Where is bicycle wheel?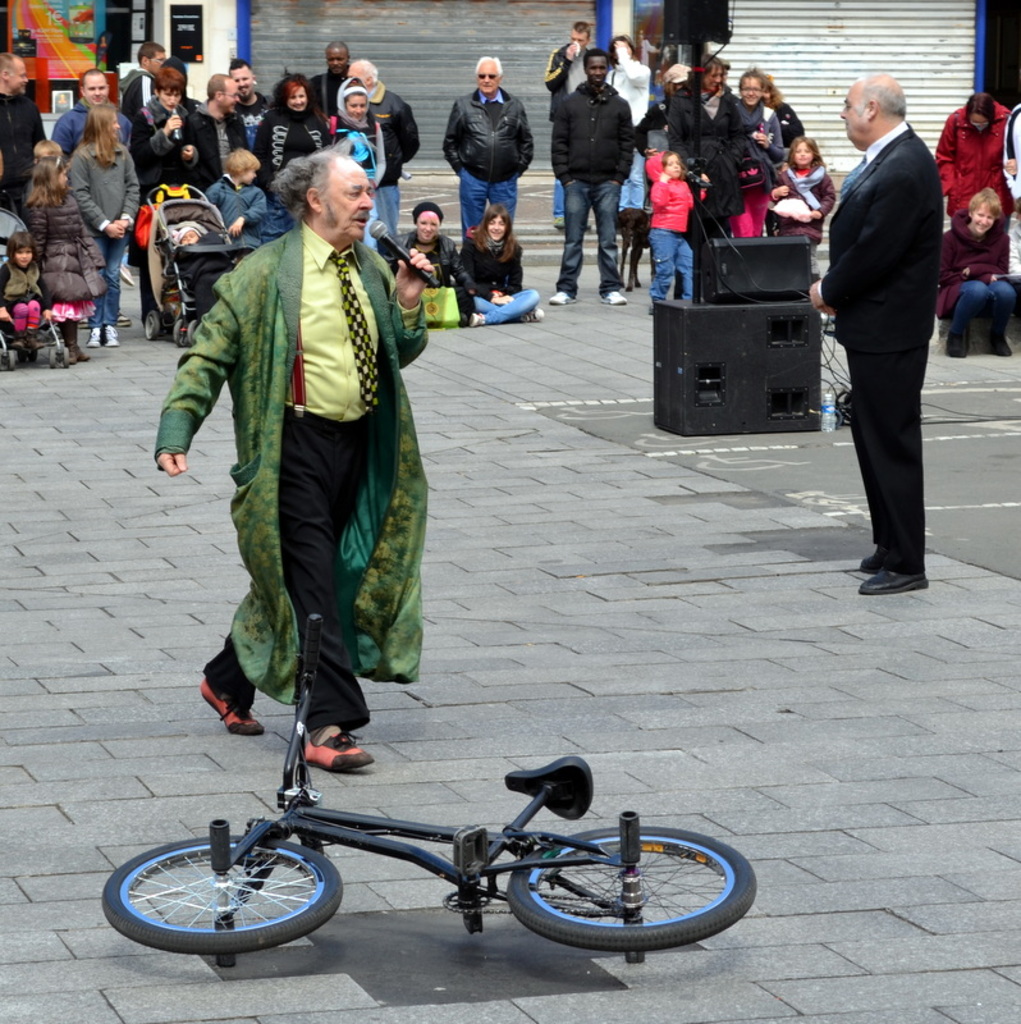
(496,819,746,972).
